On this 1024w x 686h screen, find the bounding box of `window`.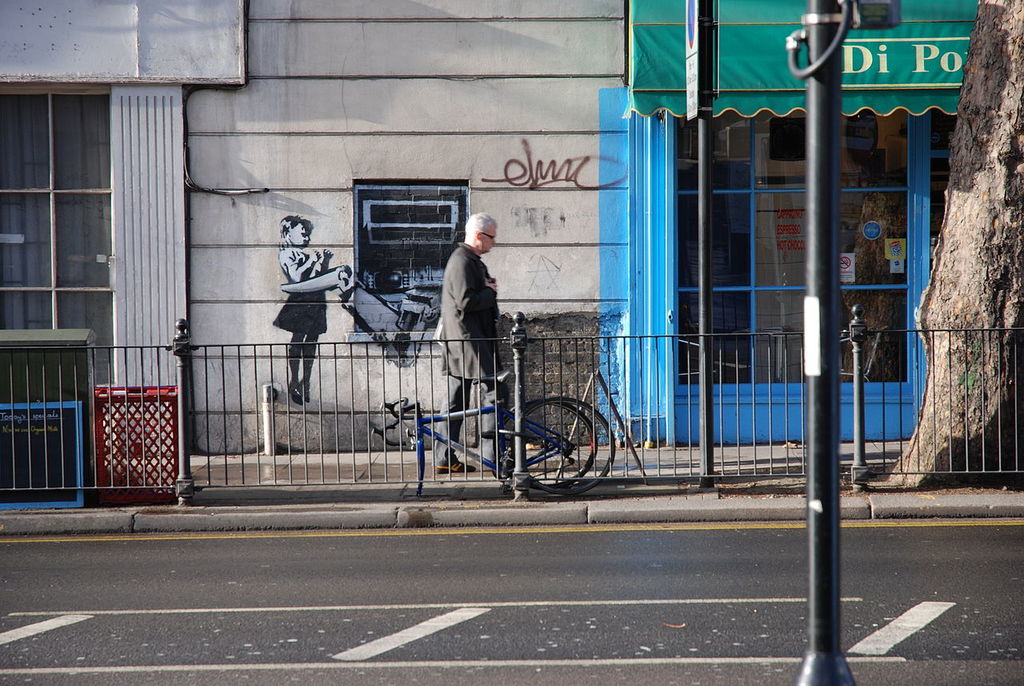
Bounding box: 10, 65, 125, 380.
